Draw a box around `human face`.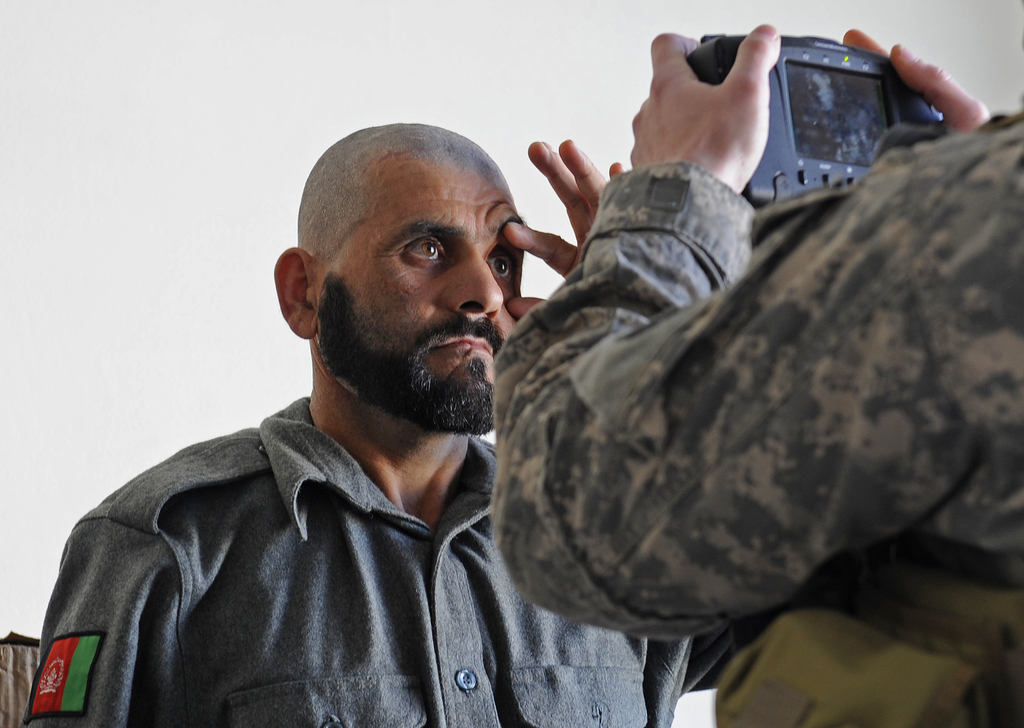
<bbox>316, 157, 528, 433</bbox>.
